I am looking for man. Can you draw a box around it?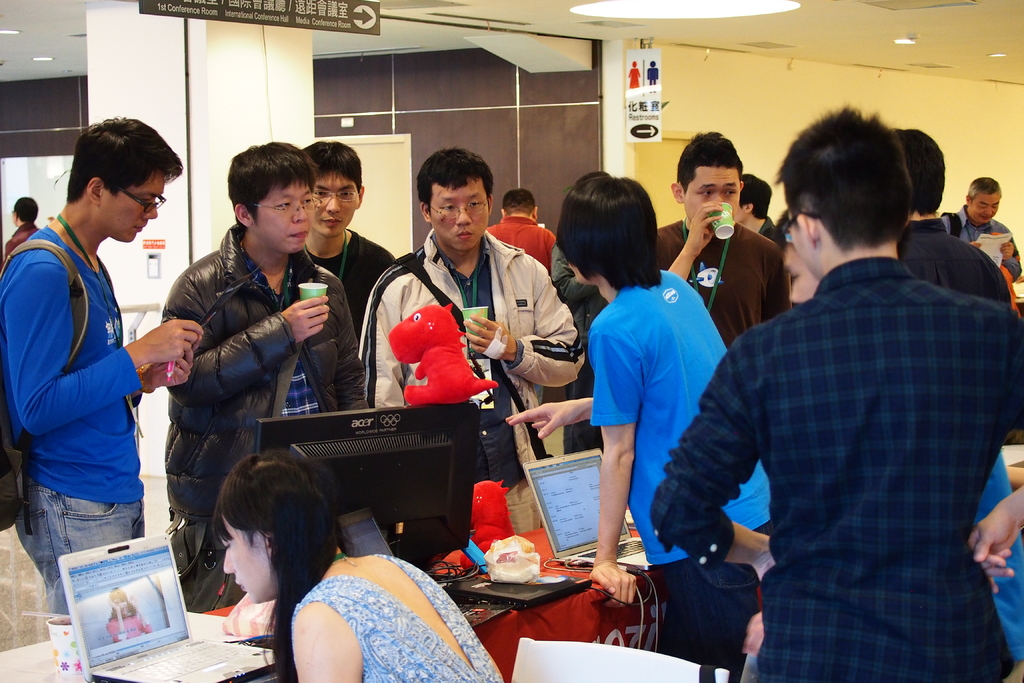
Sure, the bounding box is select_region(157, 140, 379, 620).
